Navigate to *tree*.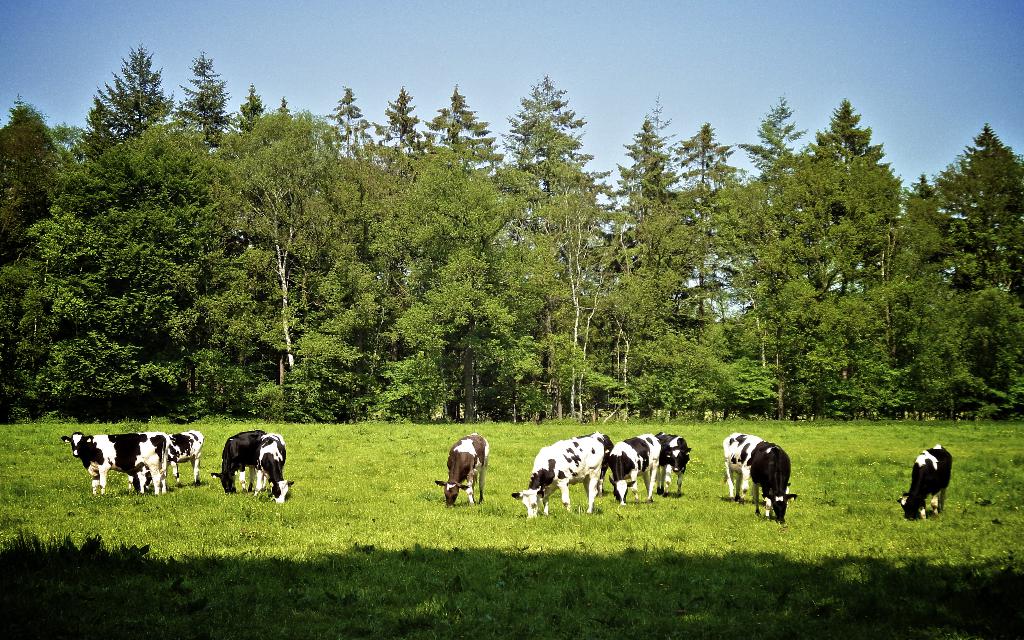
Navigation target: 915,120,1023,420.
